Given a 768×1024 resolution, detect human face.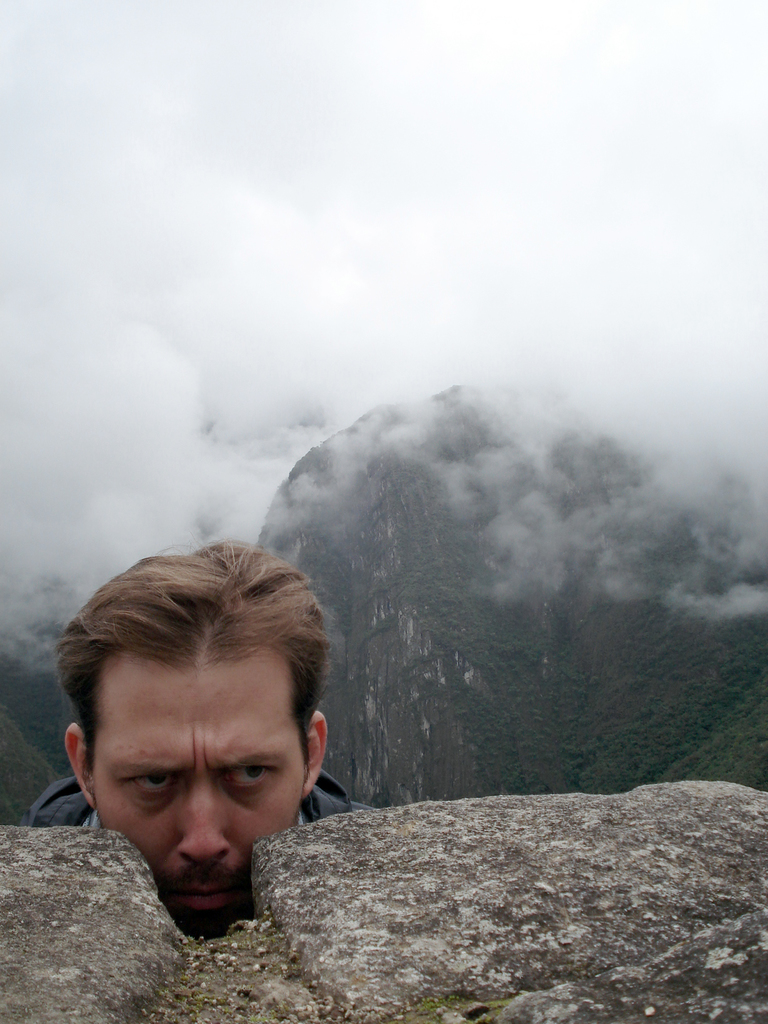
detection(86, 653, 310, 932).
